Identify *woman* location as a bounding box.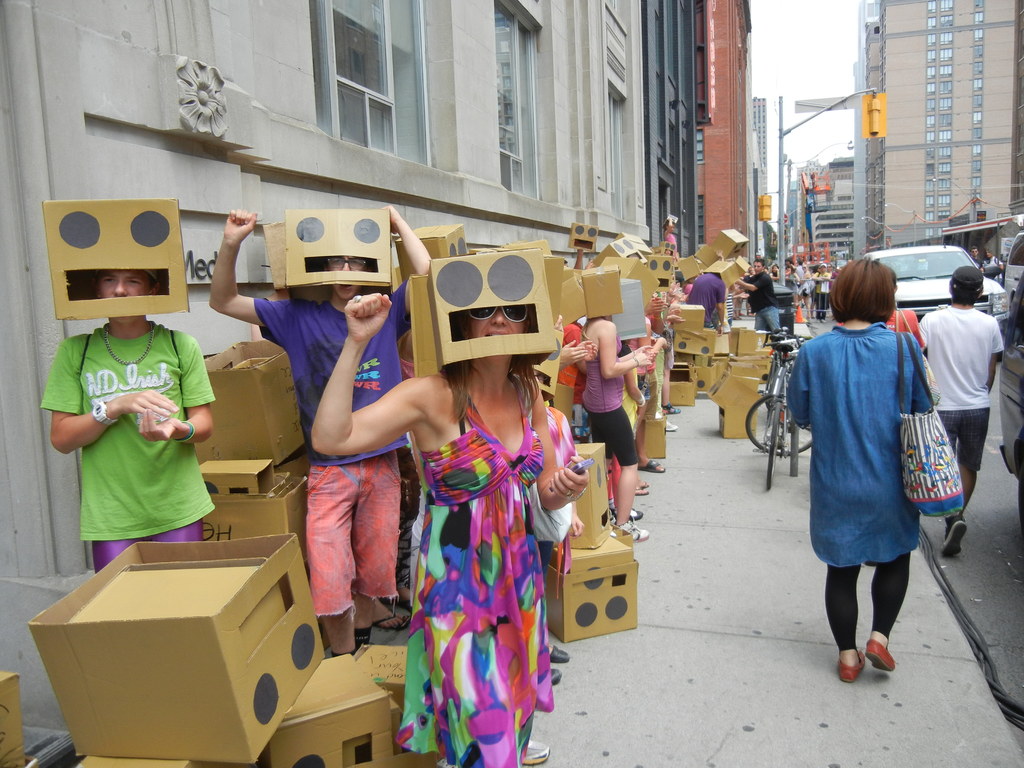
(207, 202, 431, 657).
